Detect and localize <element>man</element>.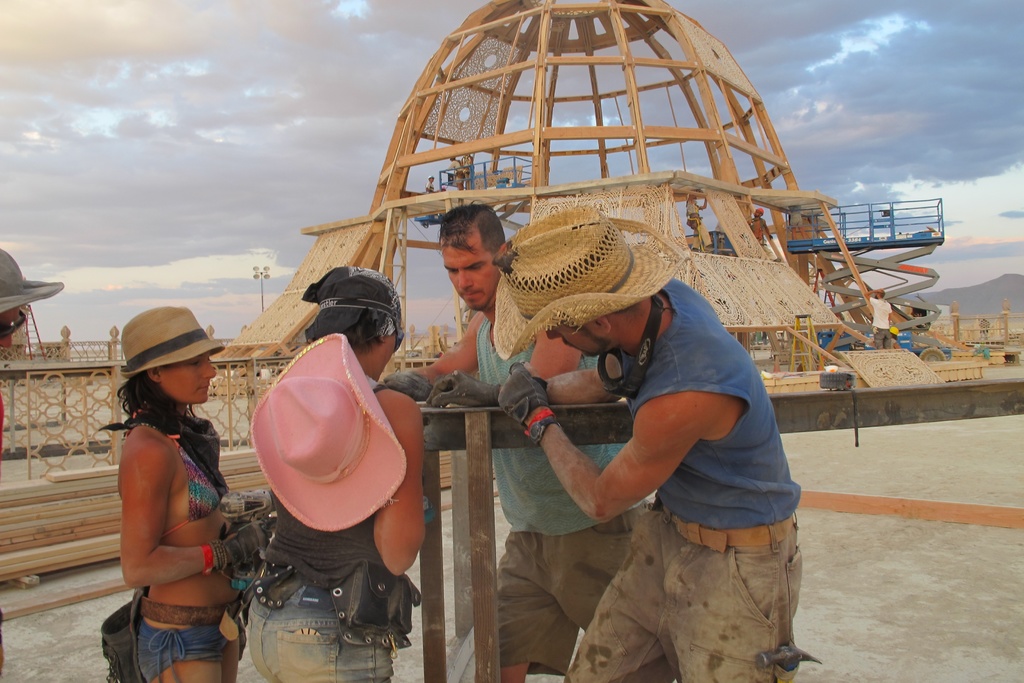
Localized at x1=493, y1=204, x2=817, y2=682.
